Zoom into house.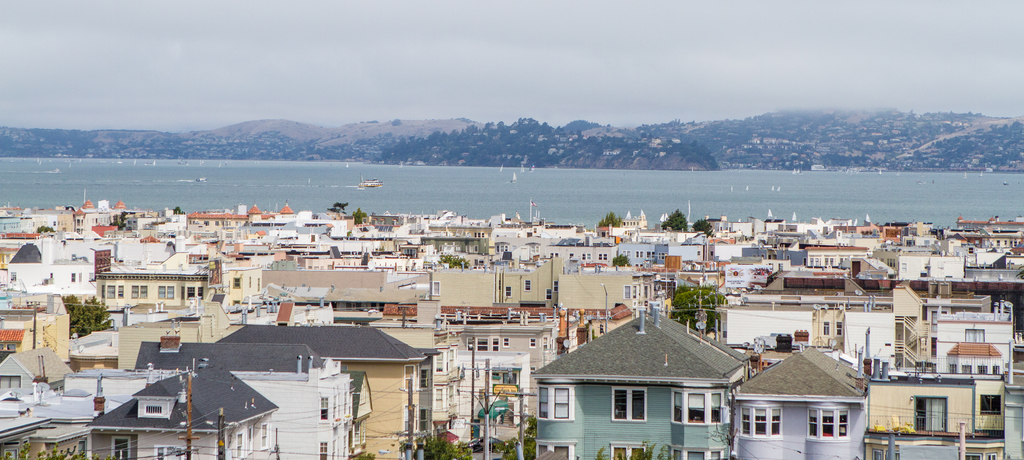
Zoom target: region(65, 334, 342, 459).
